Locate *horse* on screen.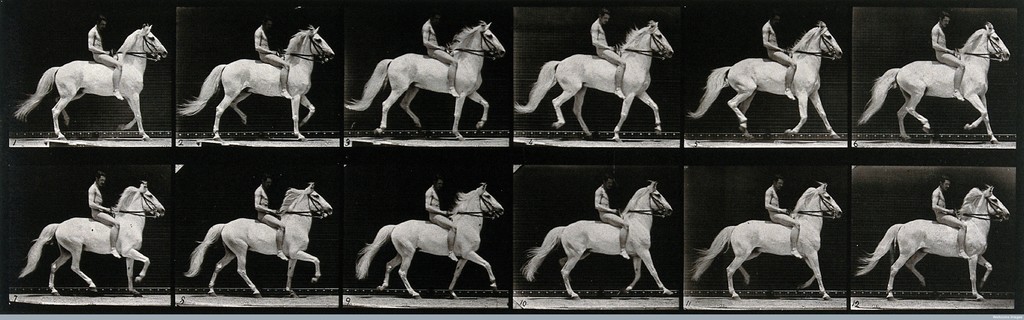
On screen at BBox(519, 175, 674, 301).
